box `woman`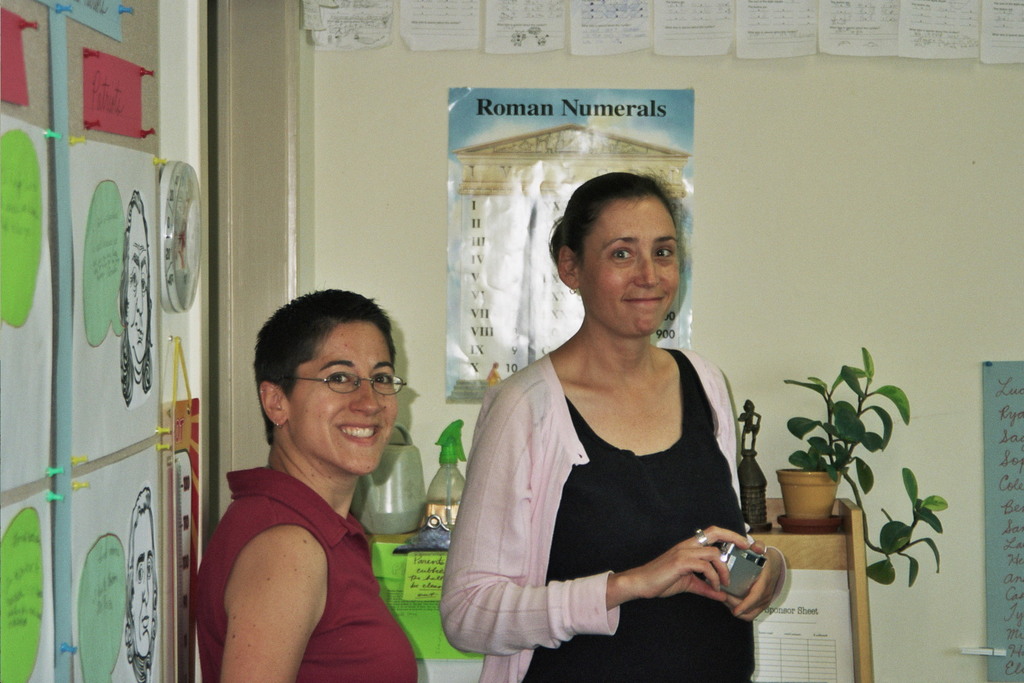
455,158,763,682
